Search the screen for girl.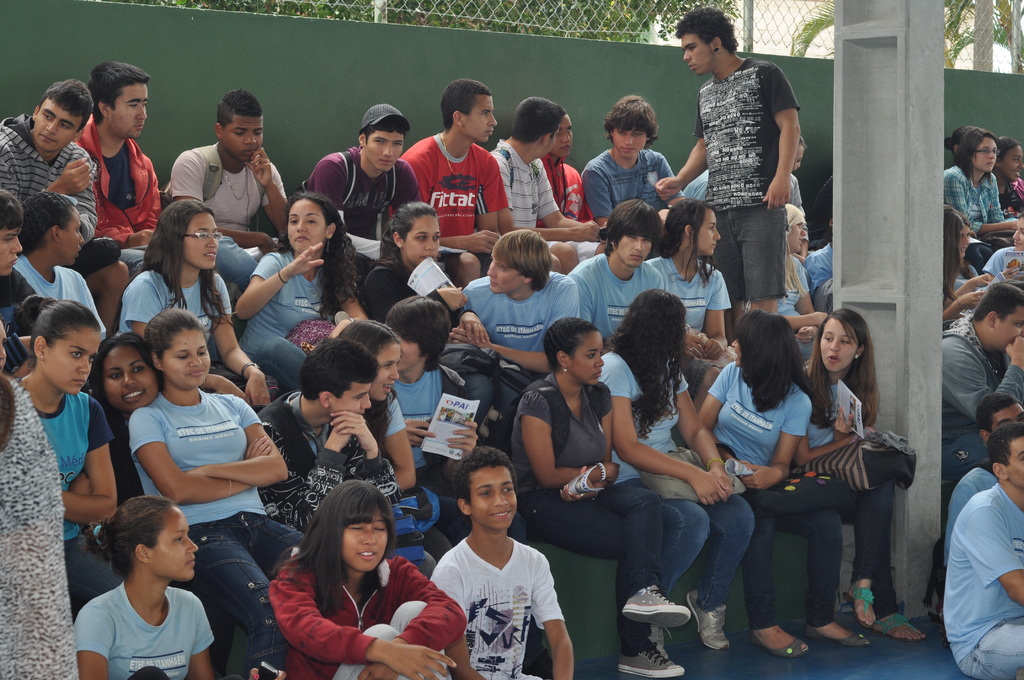
Found at pyautogui.locateOnScreen(365, 201, 496, 437).
